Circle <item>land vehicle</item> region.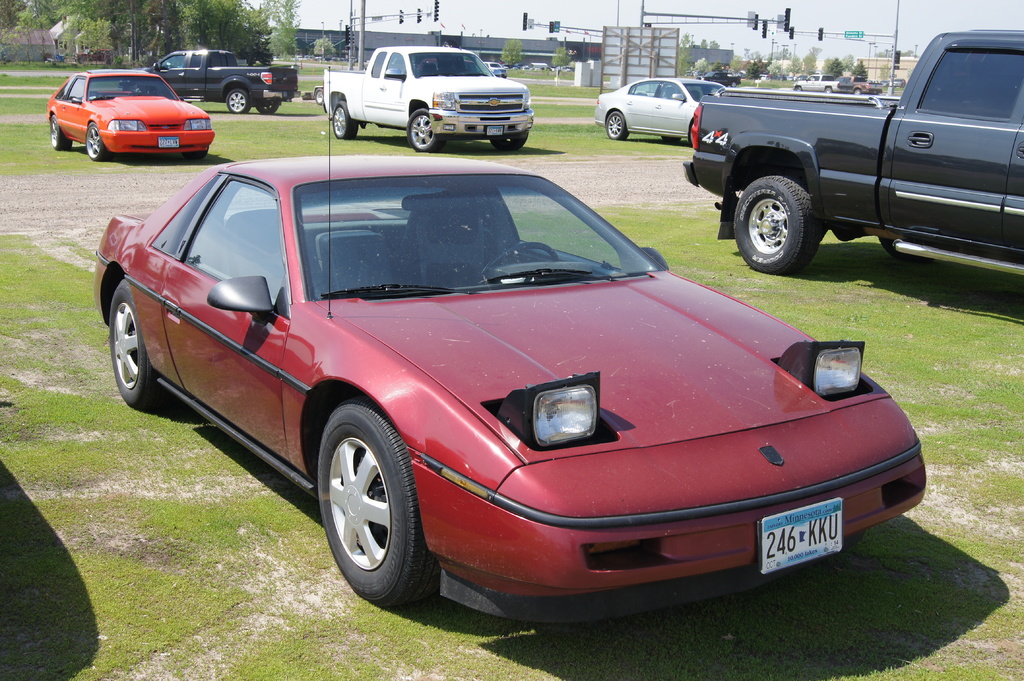
Region: left=792, top=74, right=852, bottom=93.
